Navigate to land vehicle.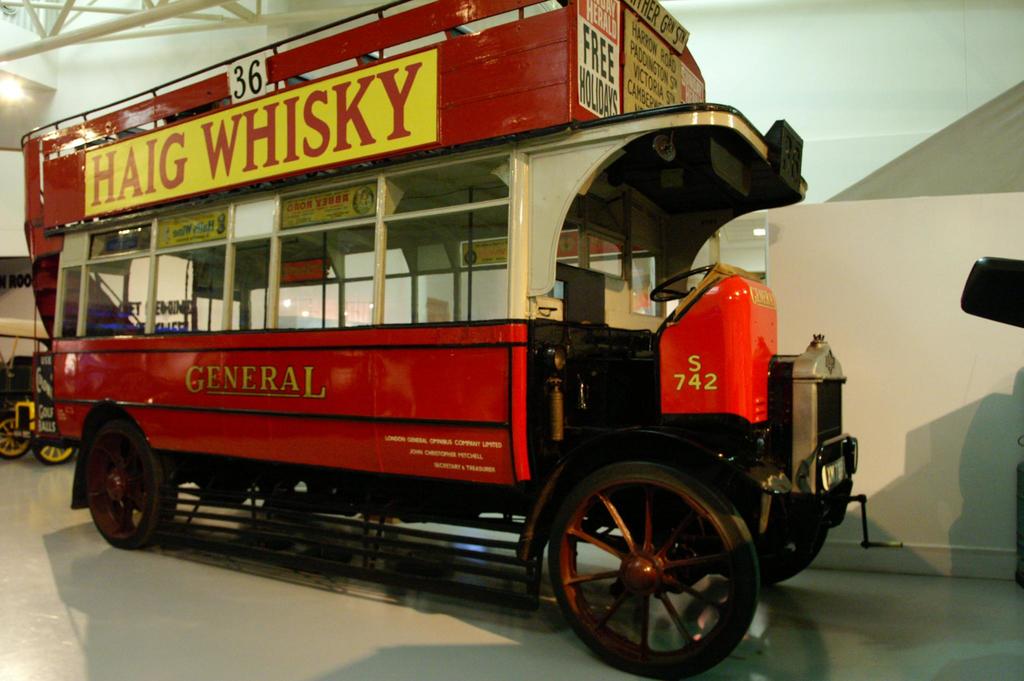
Navigation target: Rect(80, 73, 878, 657).
